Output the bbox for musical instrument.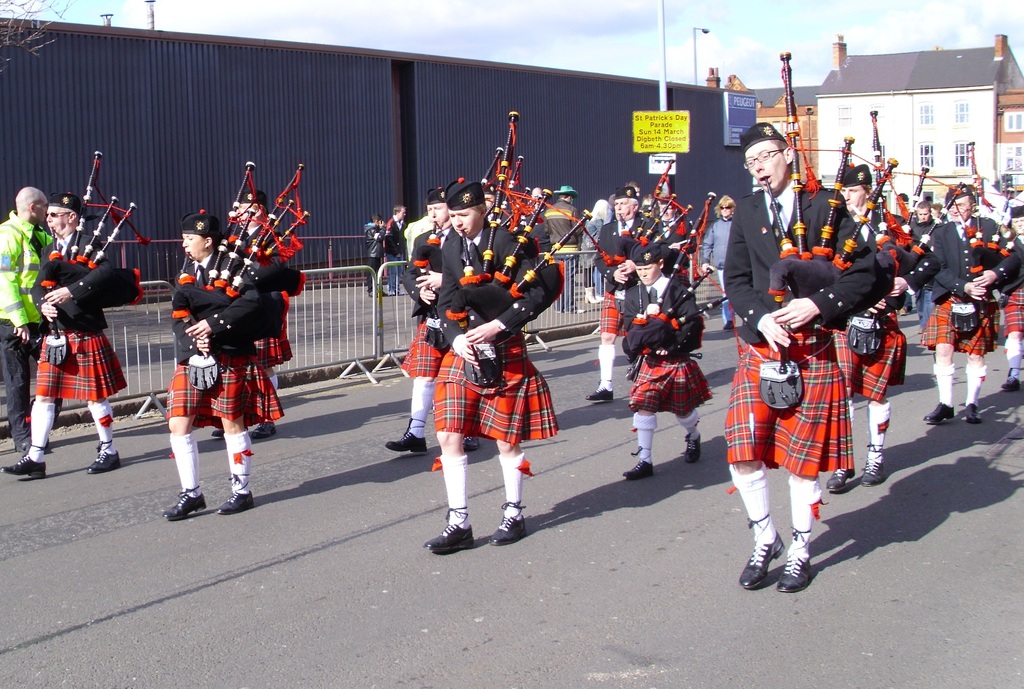
crop(164, 162, 276, 372).
